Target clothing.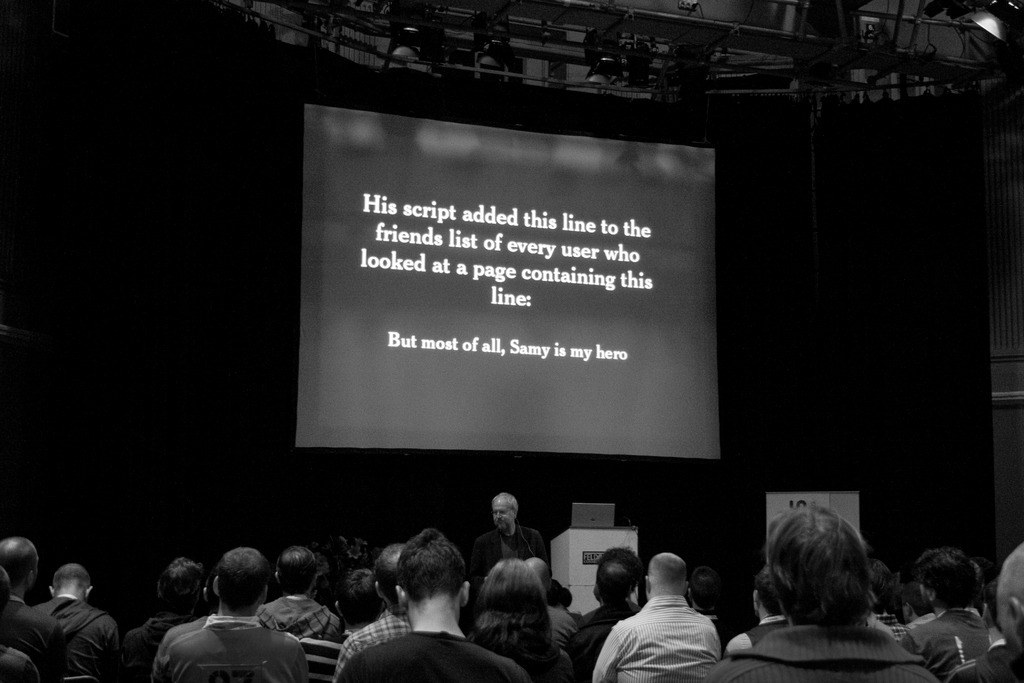
Target region: l=492, t=516, r=559, b=579.
